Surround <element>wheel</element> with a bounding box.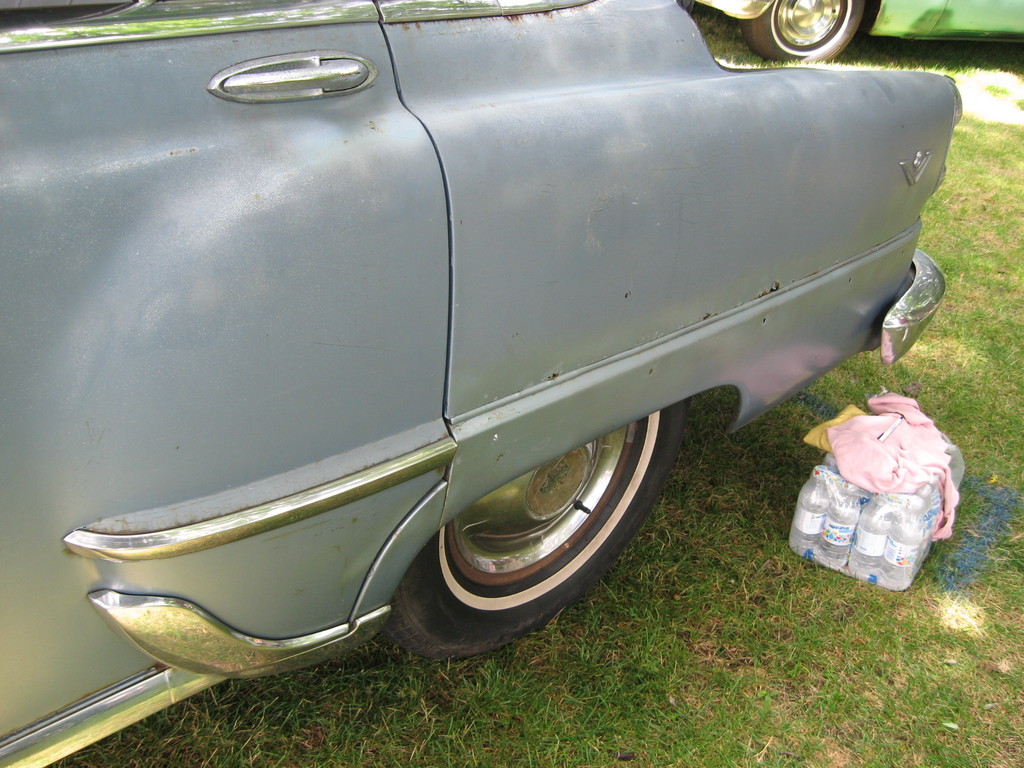
bbox(412, 418, 653, 627).
